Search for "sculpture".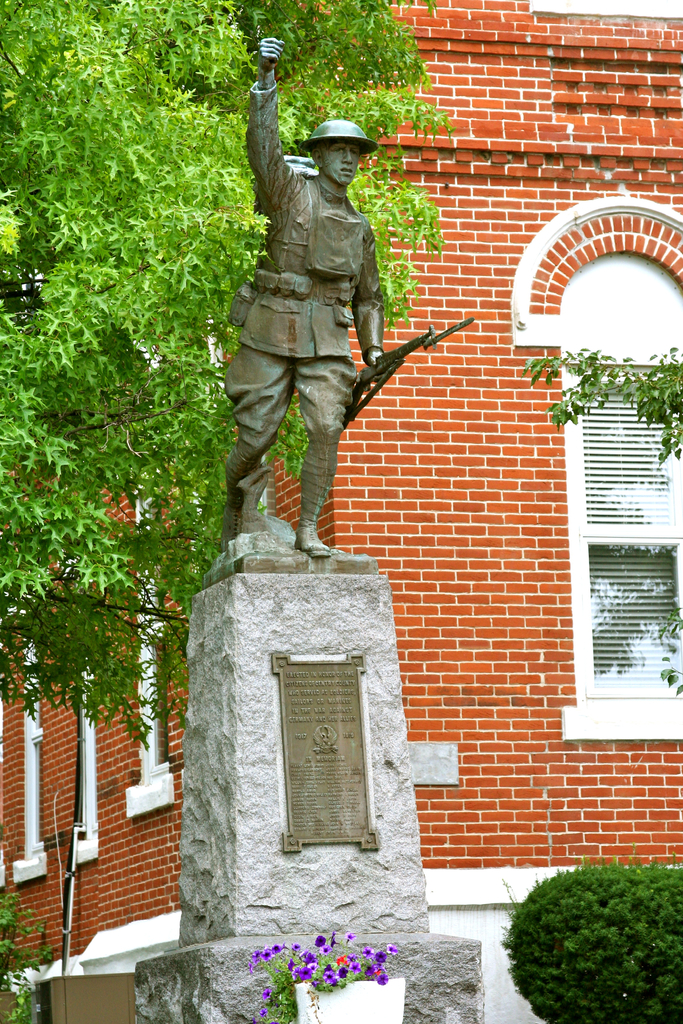
Found at 220 64 417 584.
